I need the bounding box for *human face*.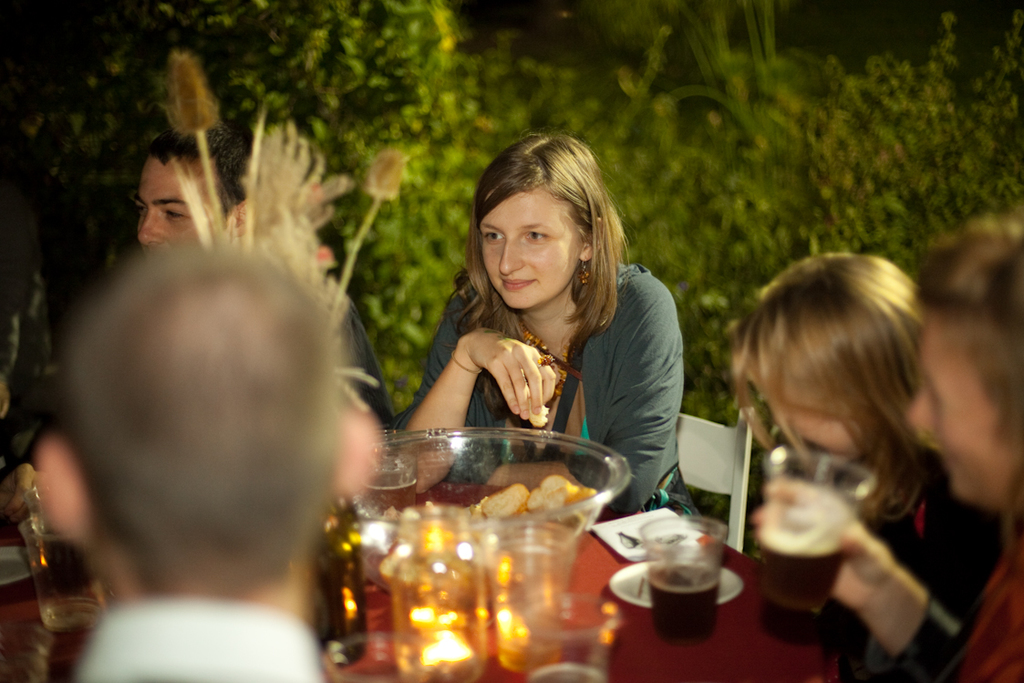
Here it is: box(139, 162, 215, 250).
